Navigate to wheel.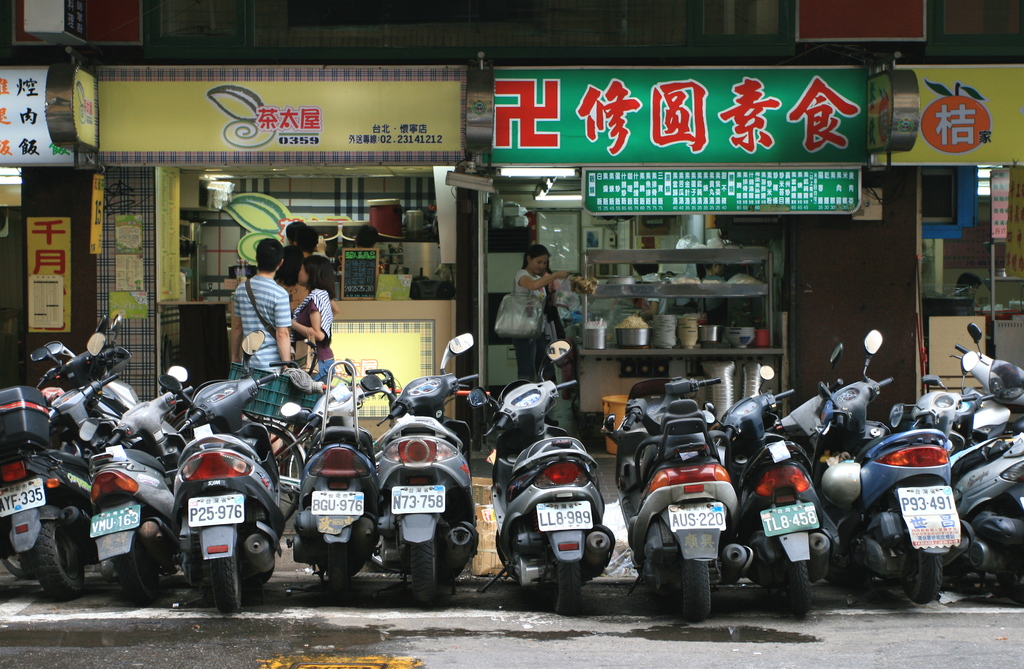
Navigation target: x1=552 y1=551 x2=586 y2=623.
